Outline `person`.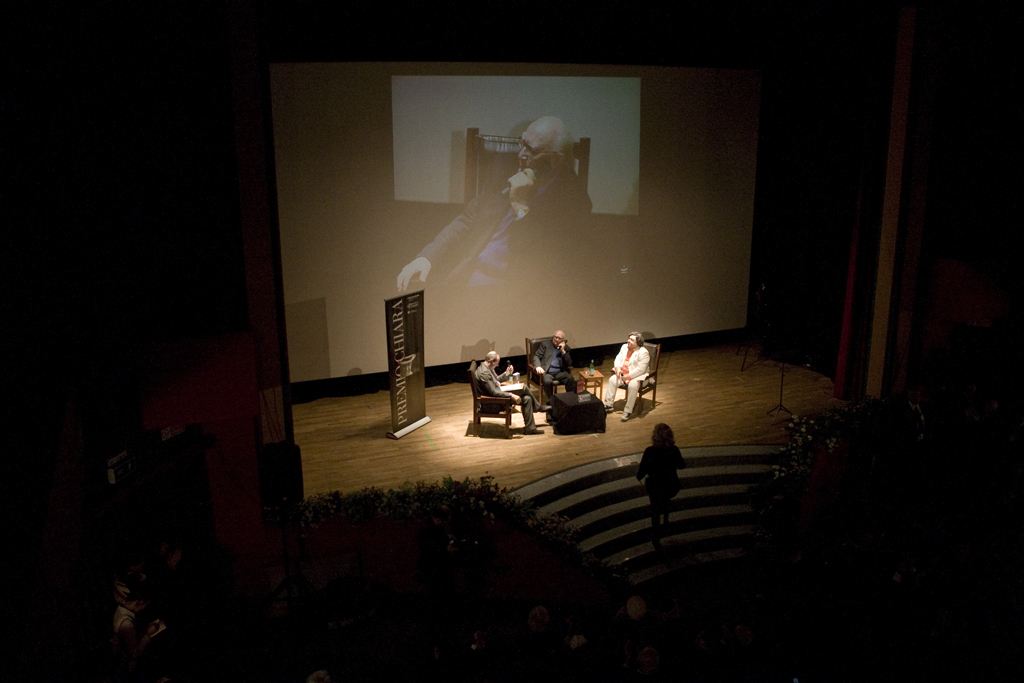
Outline: 533,323,586,439.
